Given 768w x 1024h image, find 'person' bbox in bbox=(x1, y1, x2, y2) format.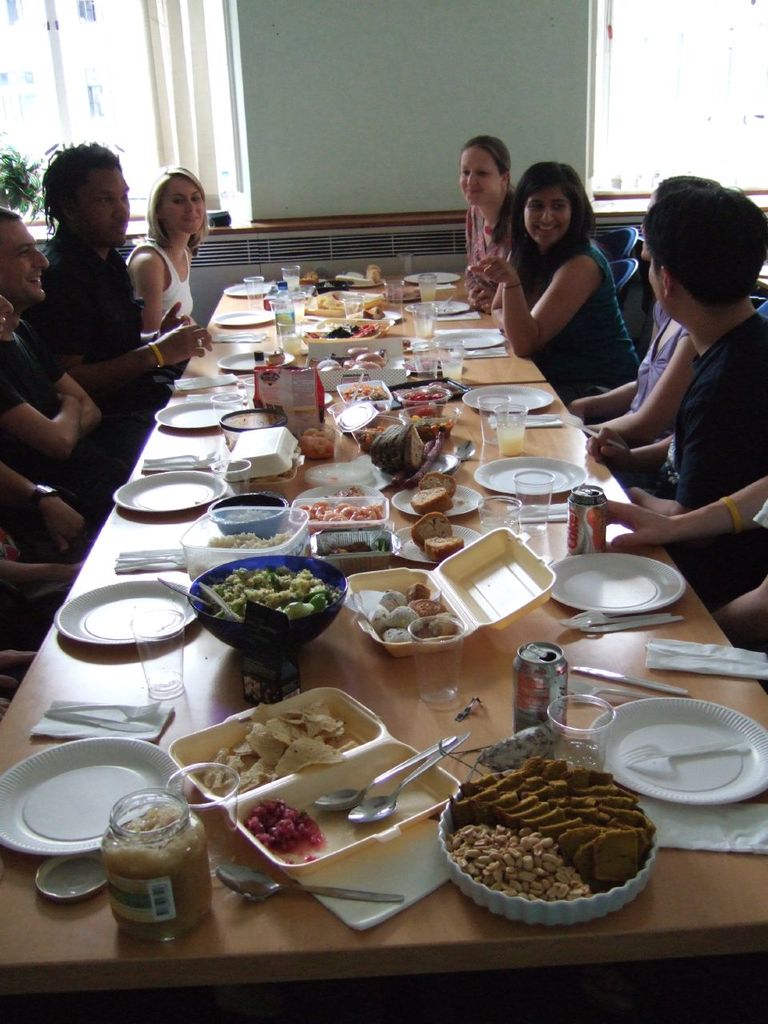
bbox=(461, 139, 514, 308).
